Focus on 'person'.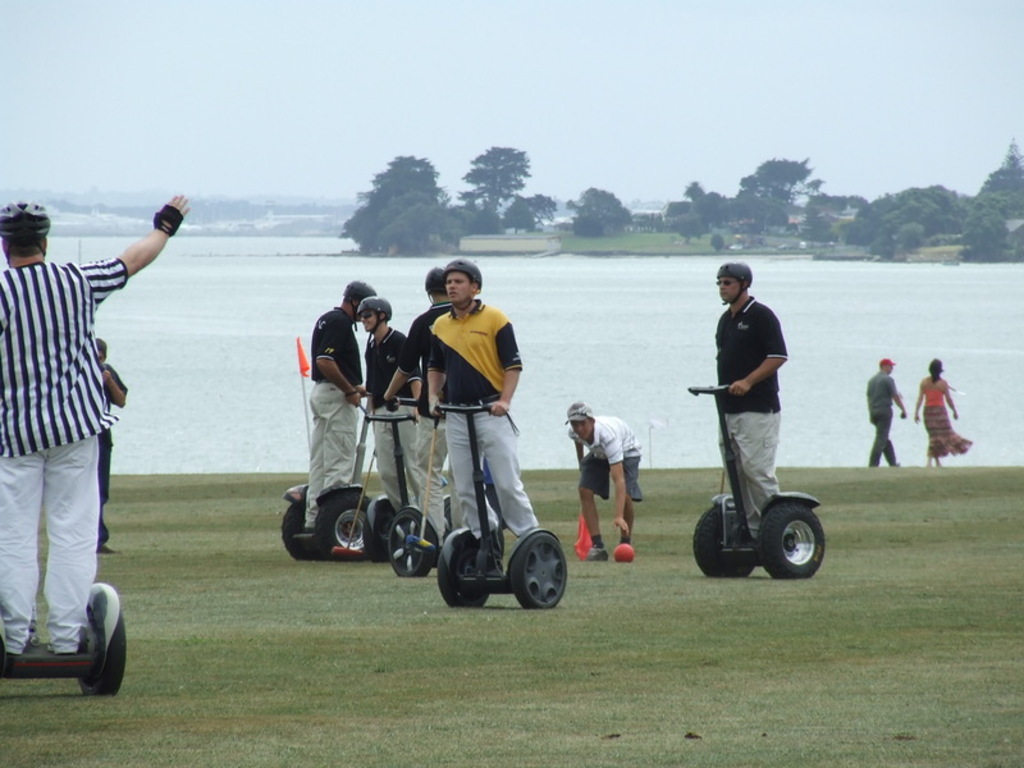
Focused at Rect(355, 292, 438, 540).
